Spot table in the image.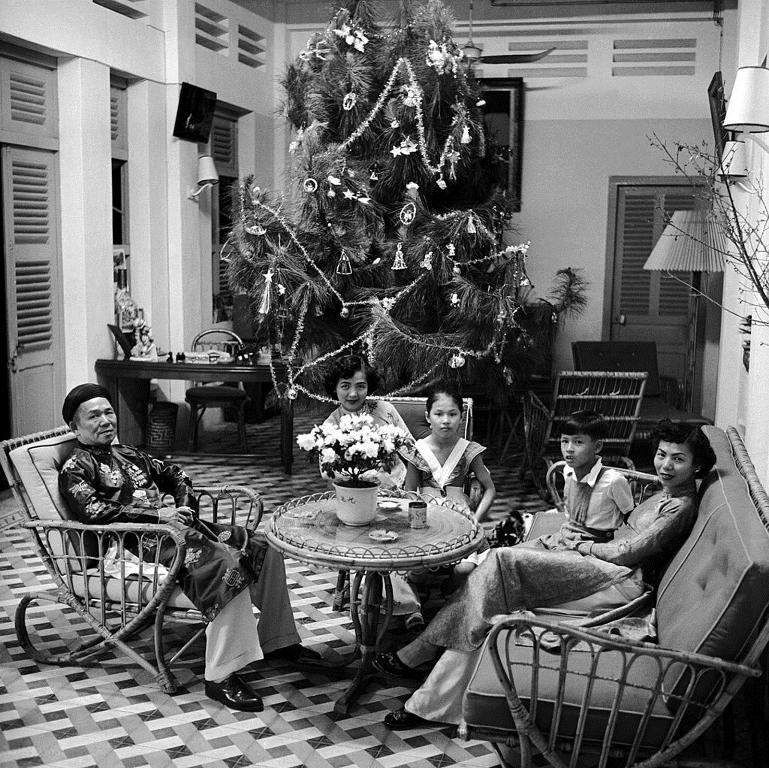
table found at 266/489/484/709.
